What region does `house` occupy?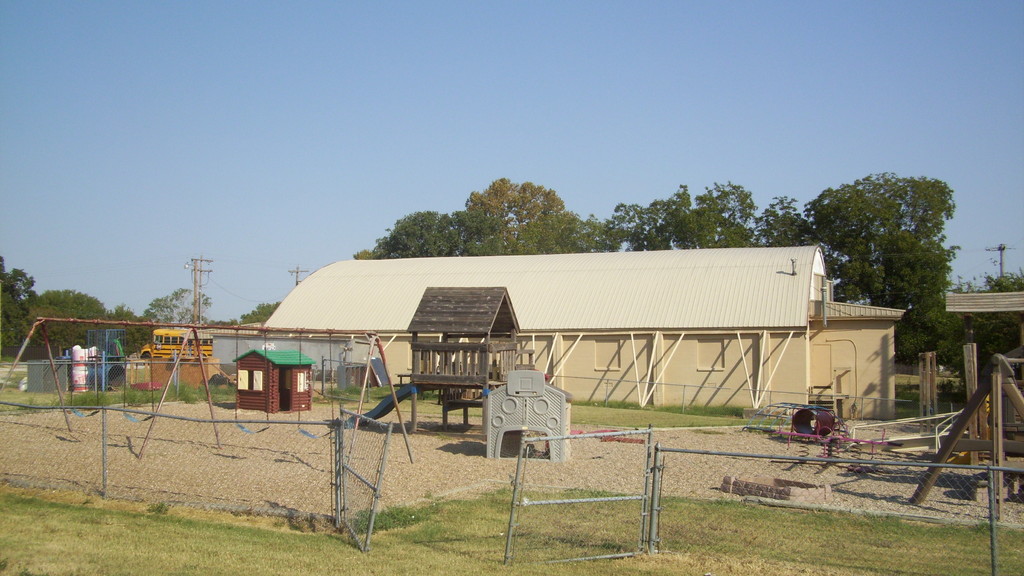
947:287:1023:322.
